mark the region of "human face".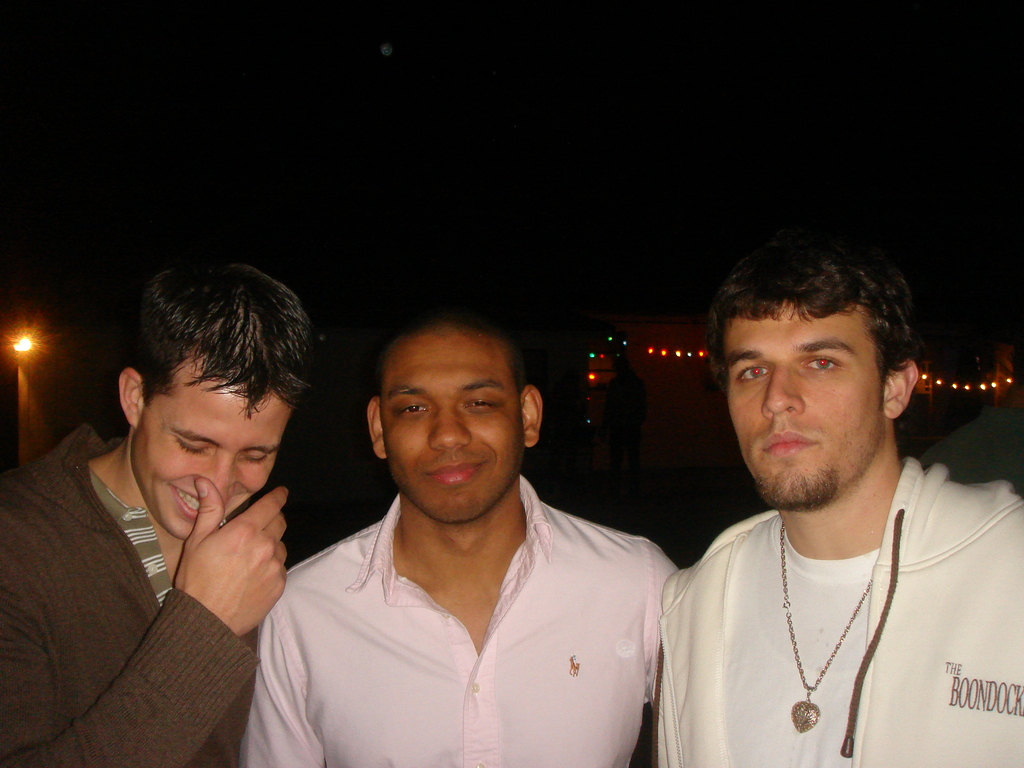
Region: x1=724 y1=303 x2=886 y2=504.
